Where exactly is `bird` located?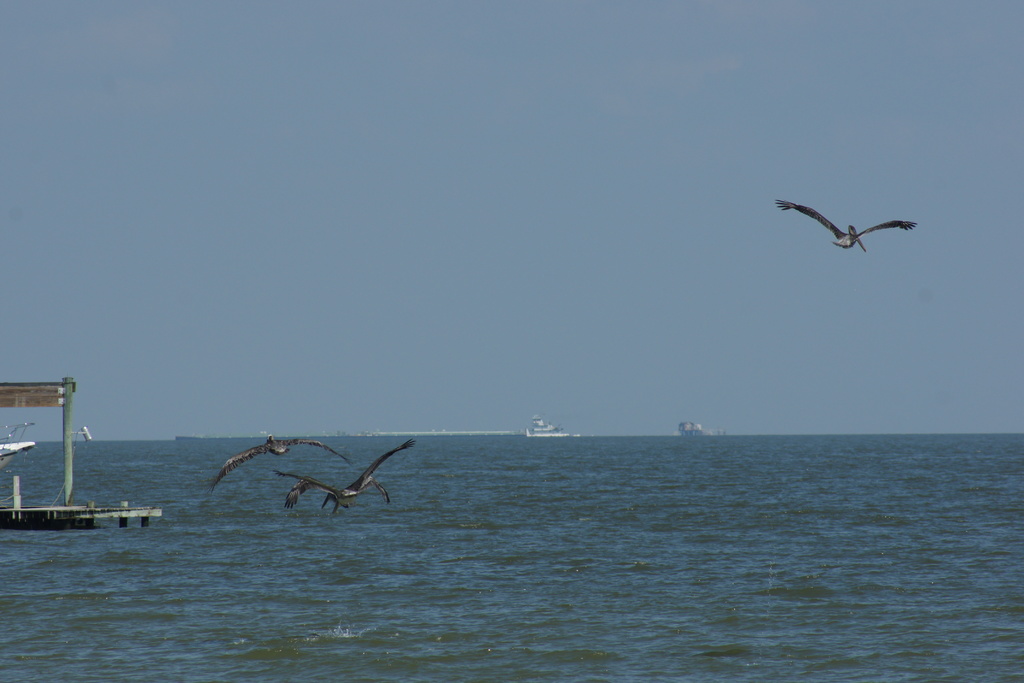
Its bounding box is box=[276, 441, 415, 507].
